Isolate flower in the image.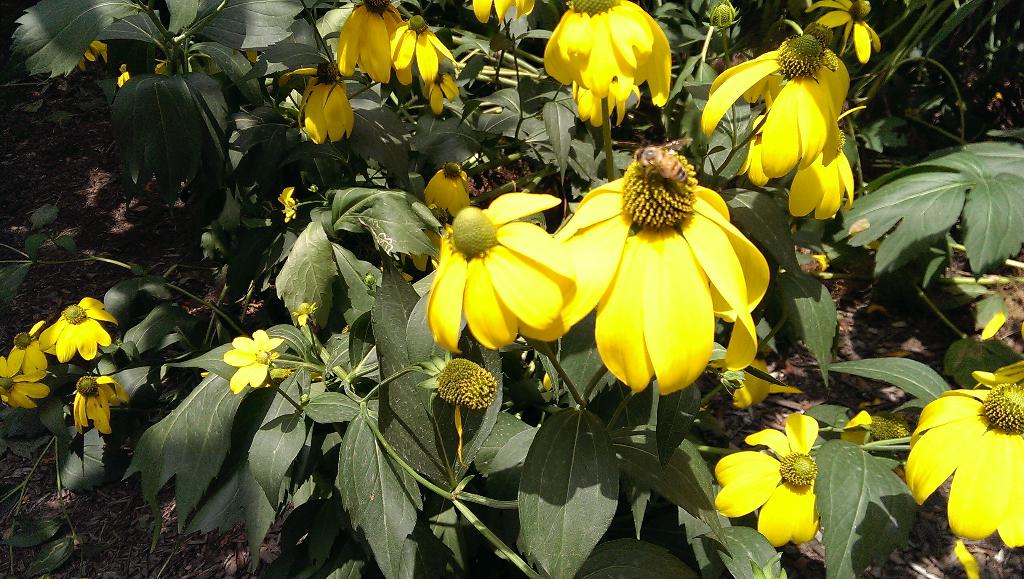
Isolated region: Rect(385, 13, 454, 81).
